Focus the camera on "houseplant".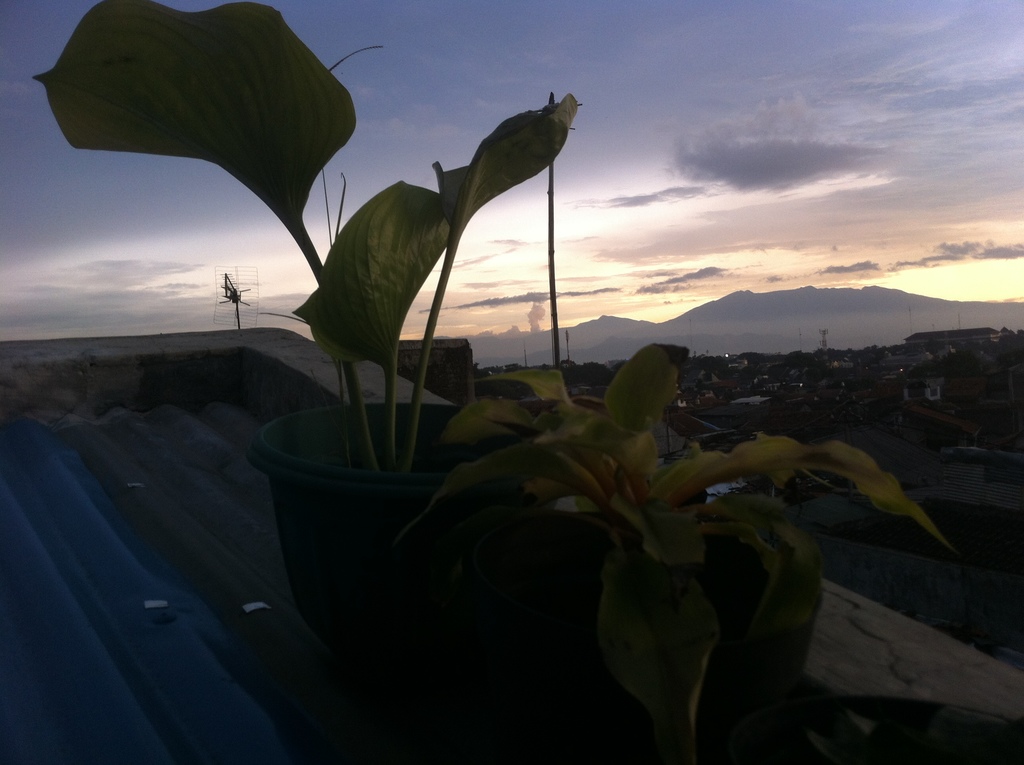
Focus region: crop(404, 344, 968, 761).
